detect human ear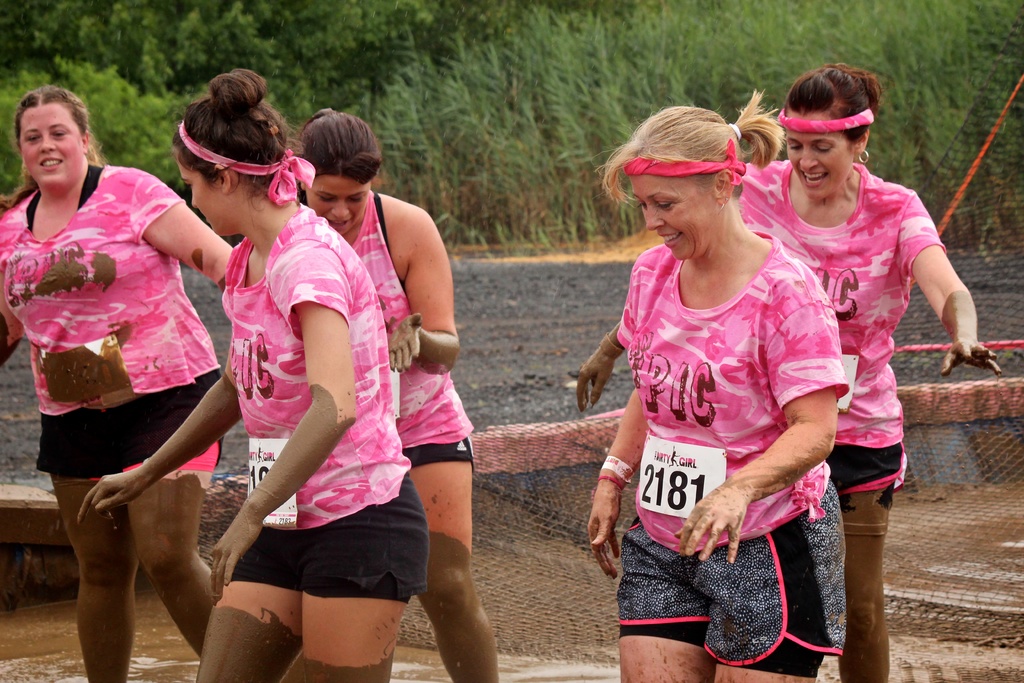
x1=210 y1=160 x2=234 y2=191
